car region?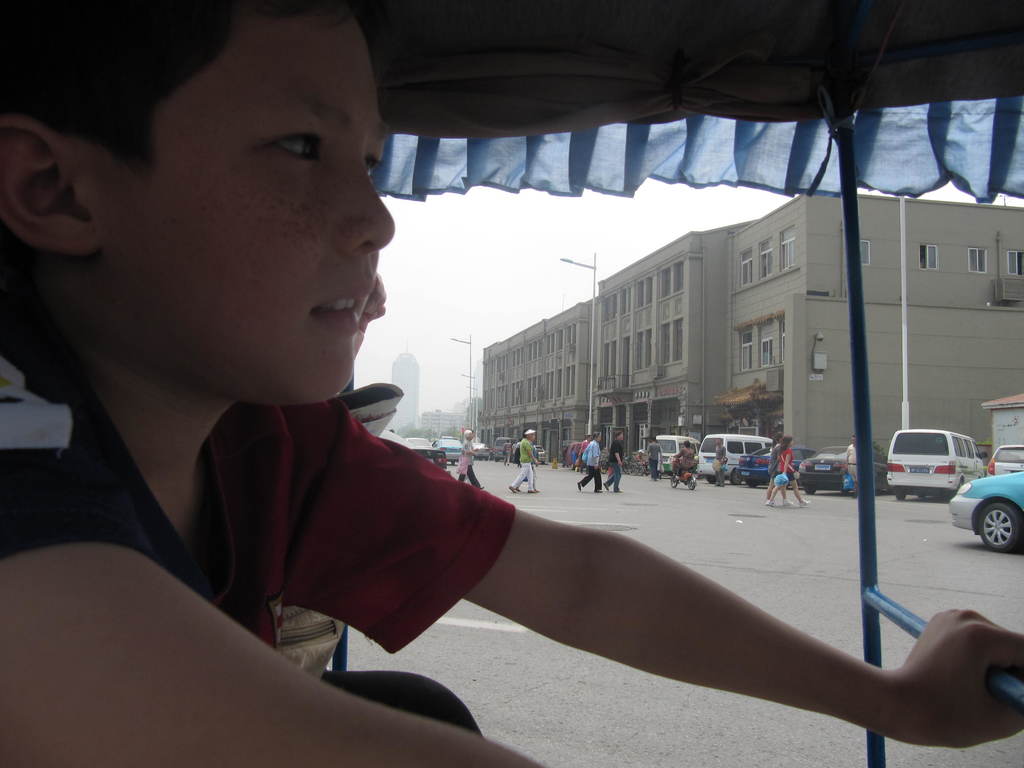
929 468 1023 549
